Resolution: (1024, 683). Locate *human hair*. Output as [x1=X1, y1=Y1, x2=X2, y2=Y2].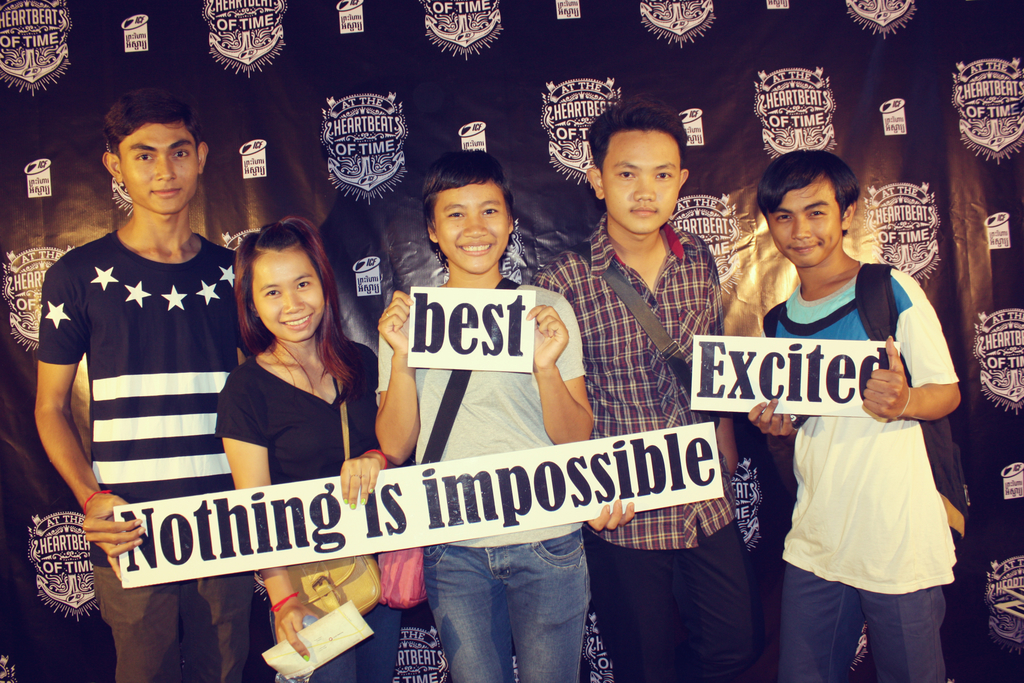
[x1=229, y1=215, x2=362, y2=401].
